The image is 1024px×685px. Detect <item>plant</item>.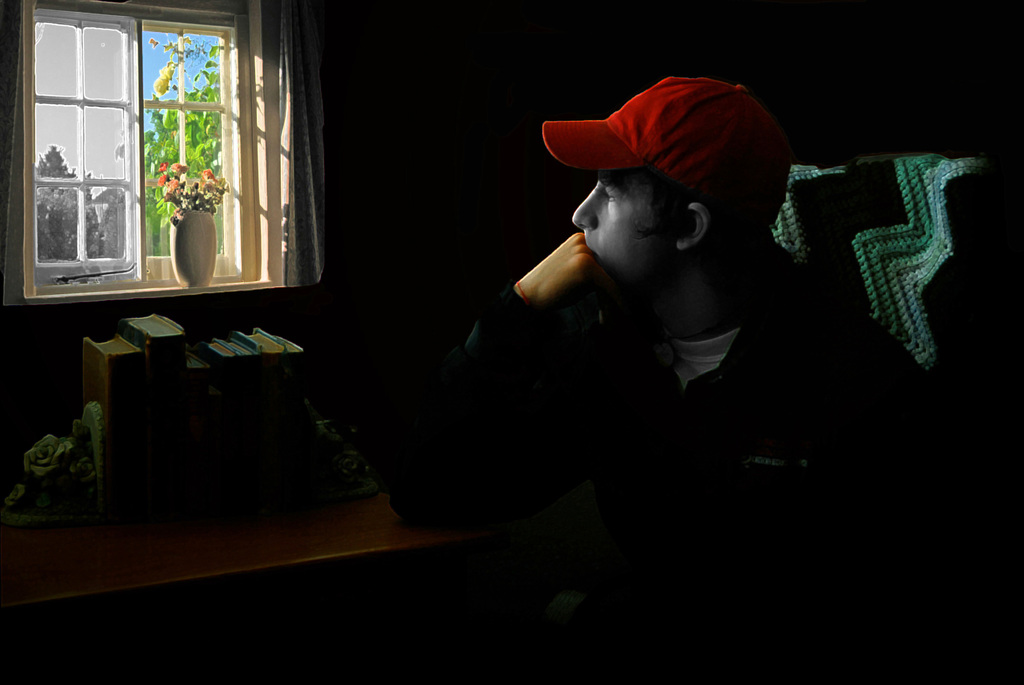
Detection: box=[135, 33, 227, 233].
